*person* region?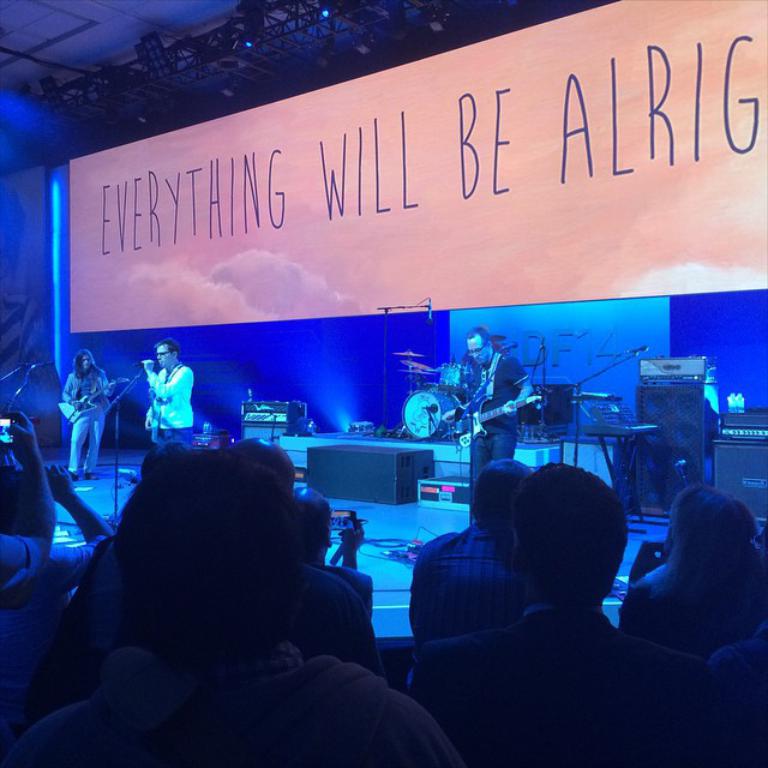
region(54, 340, 115, 481)
